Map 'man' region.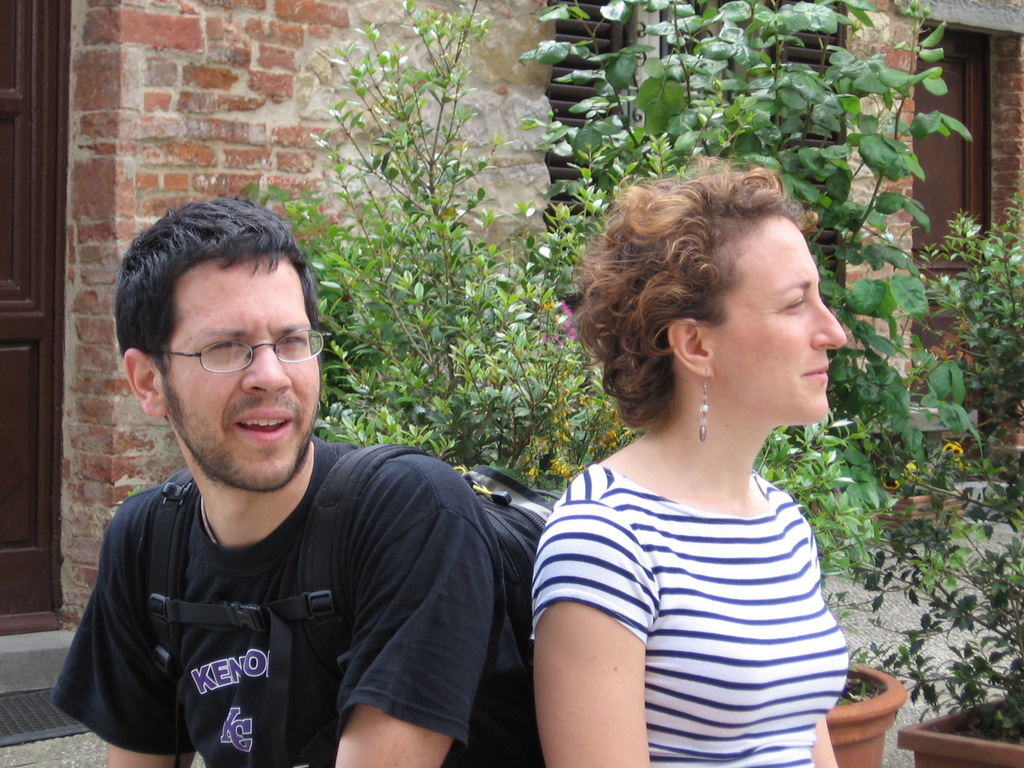
Mapped to <bbox>48, 202, 540, 767</bbox>.
